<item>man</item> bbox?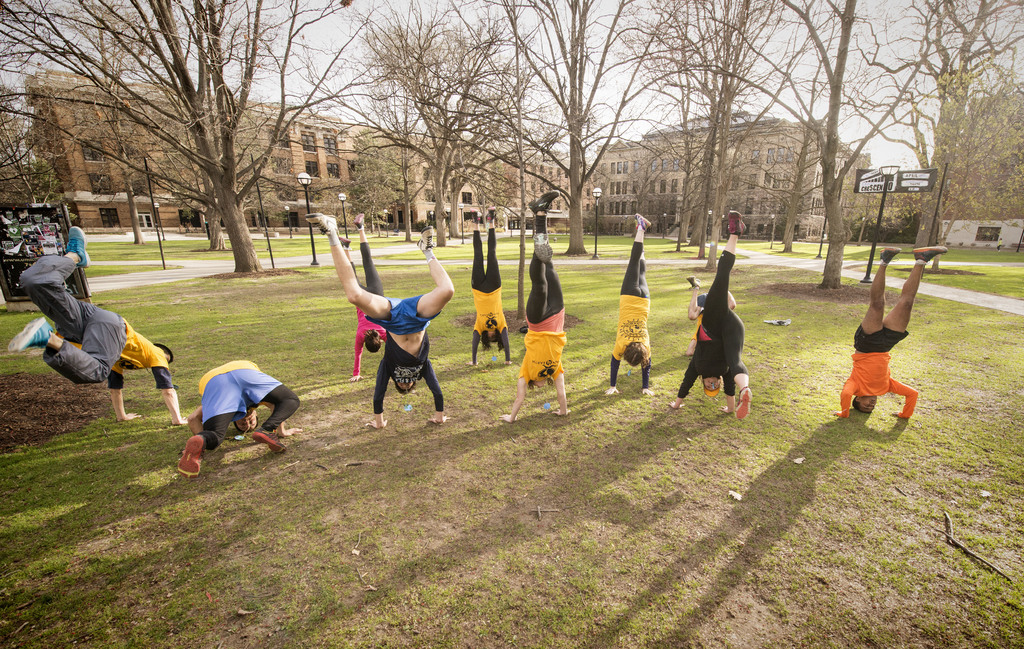
<bbox>300, 209, 458, 434</bbox>
